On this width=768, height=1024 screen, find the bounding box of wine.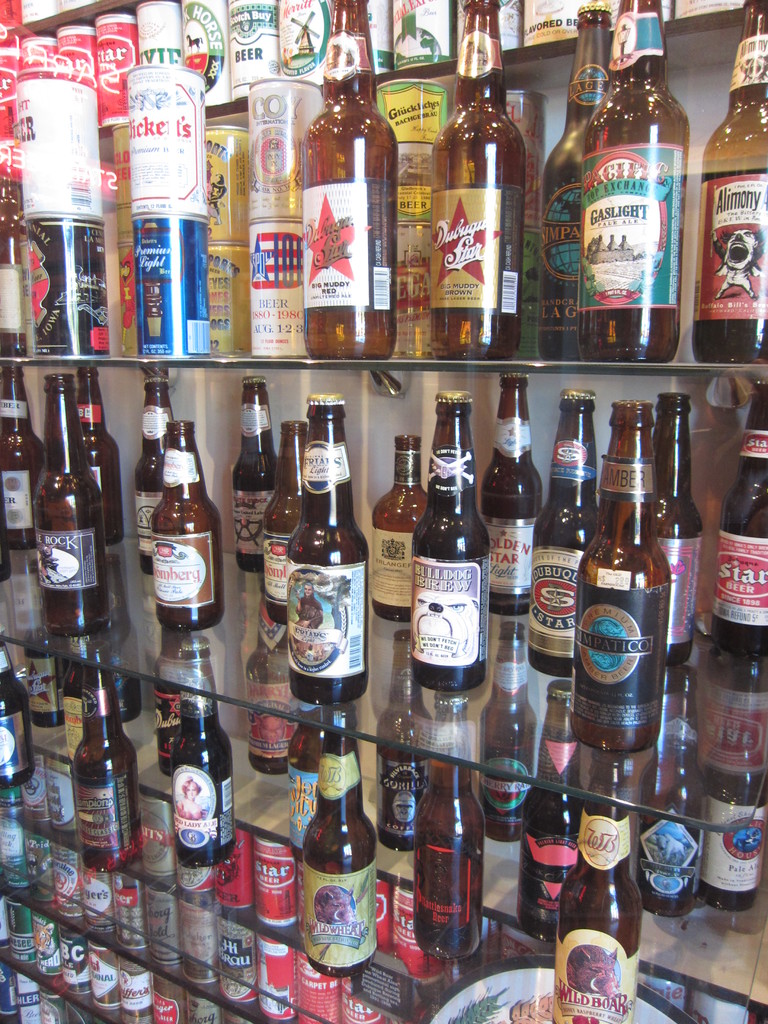
Bounding box: BBox(54, 626, 90, 762).
